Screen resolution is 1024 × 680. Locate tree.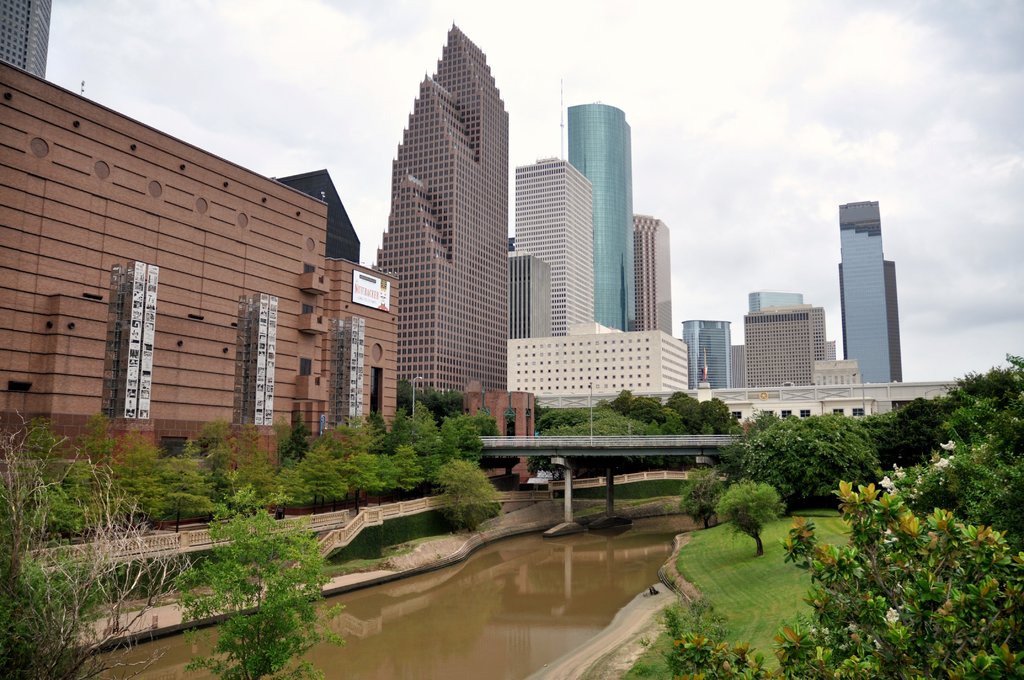
locate(680, 465, 729, 533).
